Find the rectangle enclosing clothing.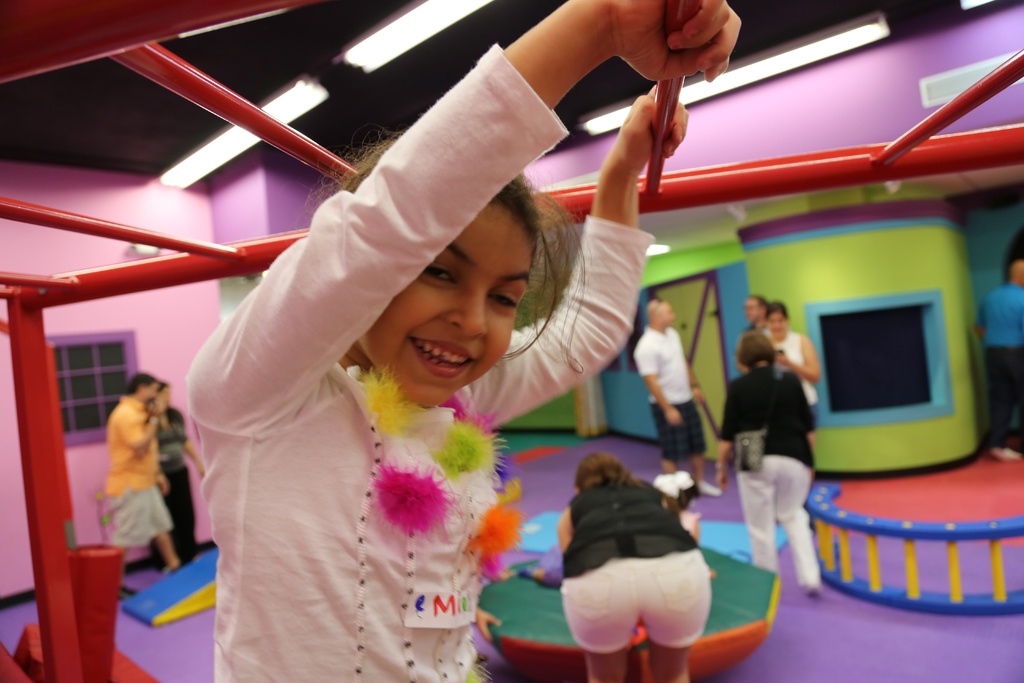
bbox=[557, 477, 712, 655].
